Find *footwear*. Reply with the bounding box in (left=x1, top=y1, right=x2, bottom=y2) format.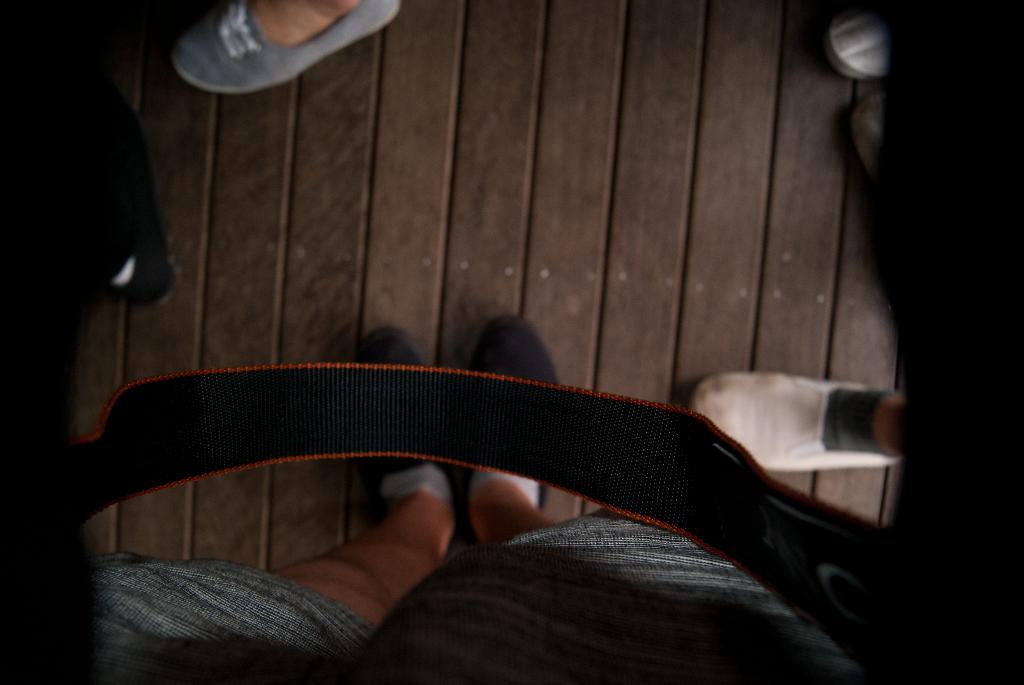
(left=164, top=0, right=409, bottom=95).
